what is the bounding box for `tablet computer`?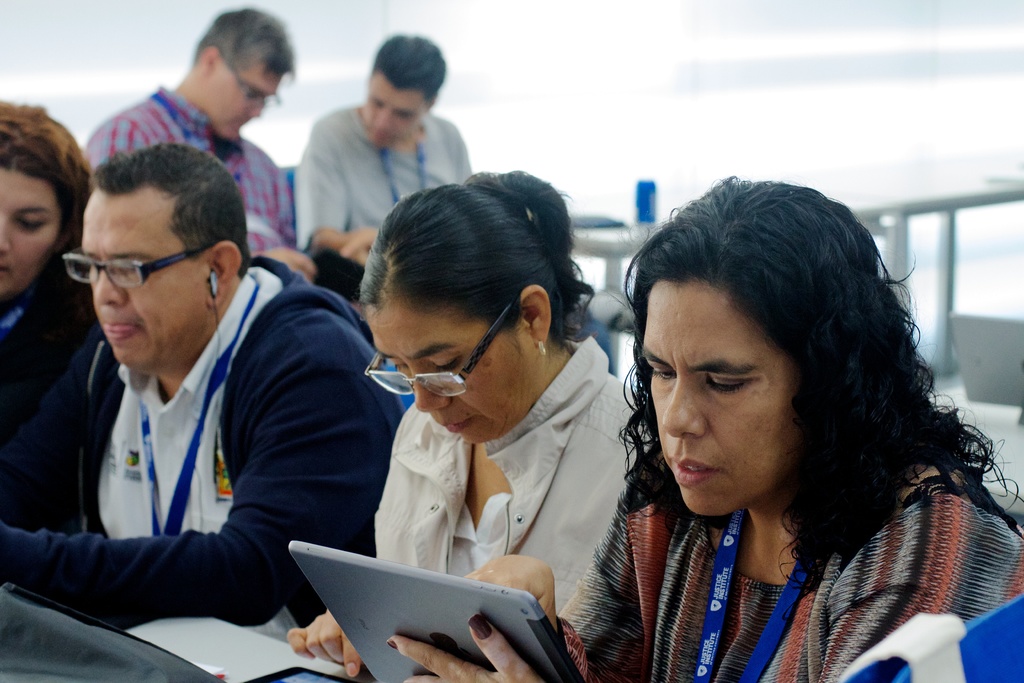
left=287, top=539, right=588, bottom=682.
